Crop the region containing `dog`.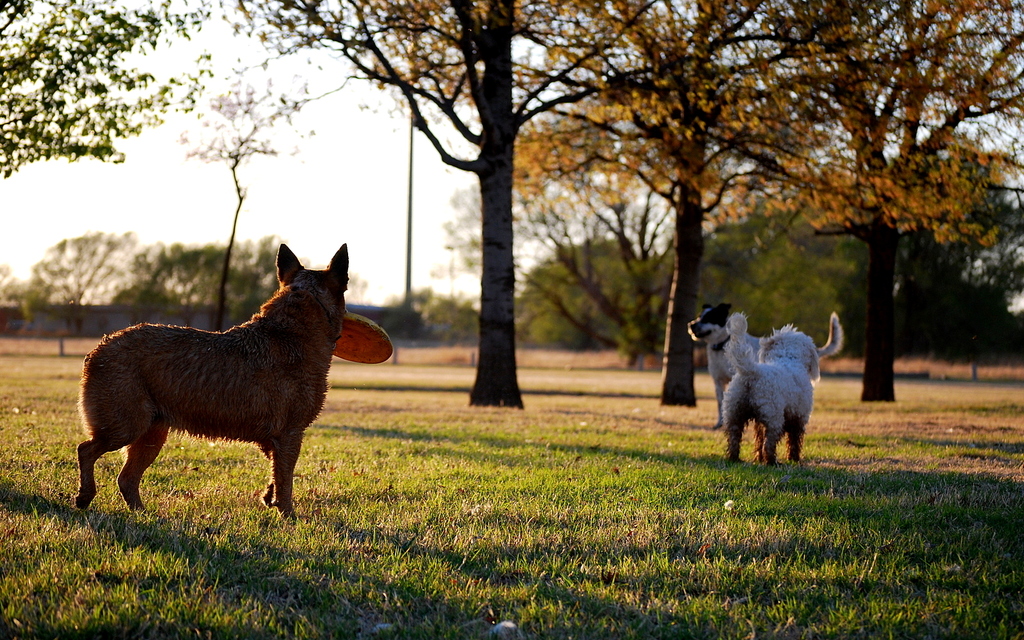
Crop region: left=79, top=241, right=350, bottom=519.
